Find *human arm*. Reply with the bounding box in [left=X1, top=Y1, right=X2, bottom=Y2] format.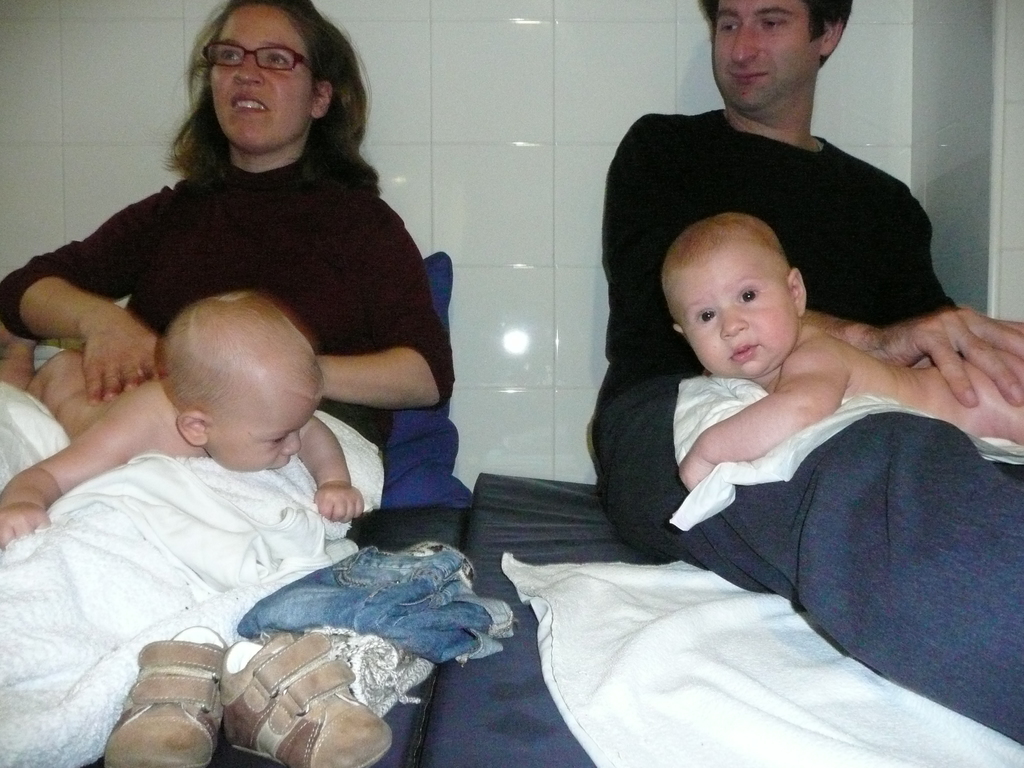
[left=292, top=415, right=361, bottom=524].
